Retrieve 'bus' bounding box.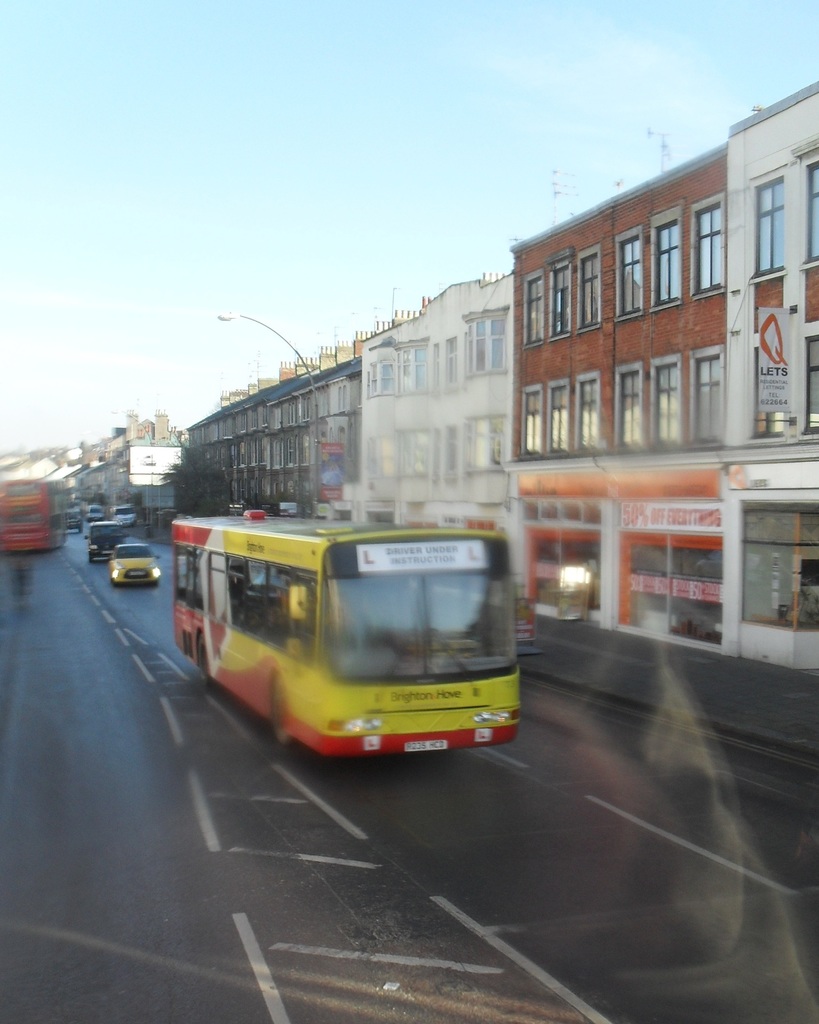
Bounding box: 0, 483, 72, 552.
